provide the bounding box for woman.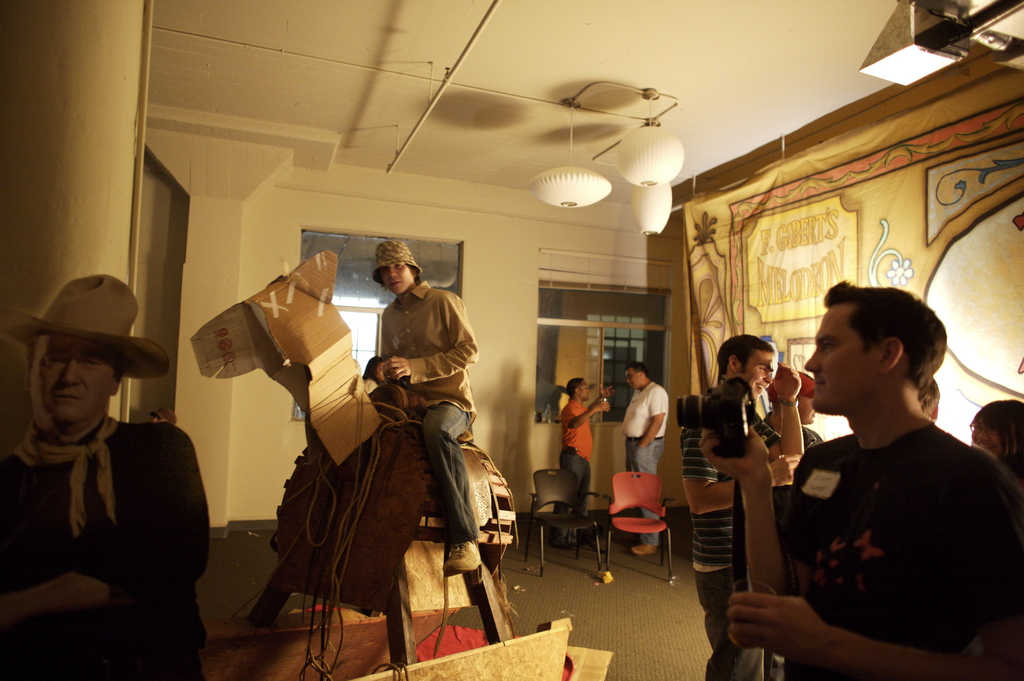
<region>969, 400, 1023, 473</region>.
